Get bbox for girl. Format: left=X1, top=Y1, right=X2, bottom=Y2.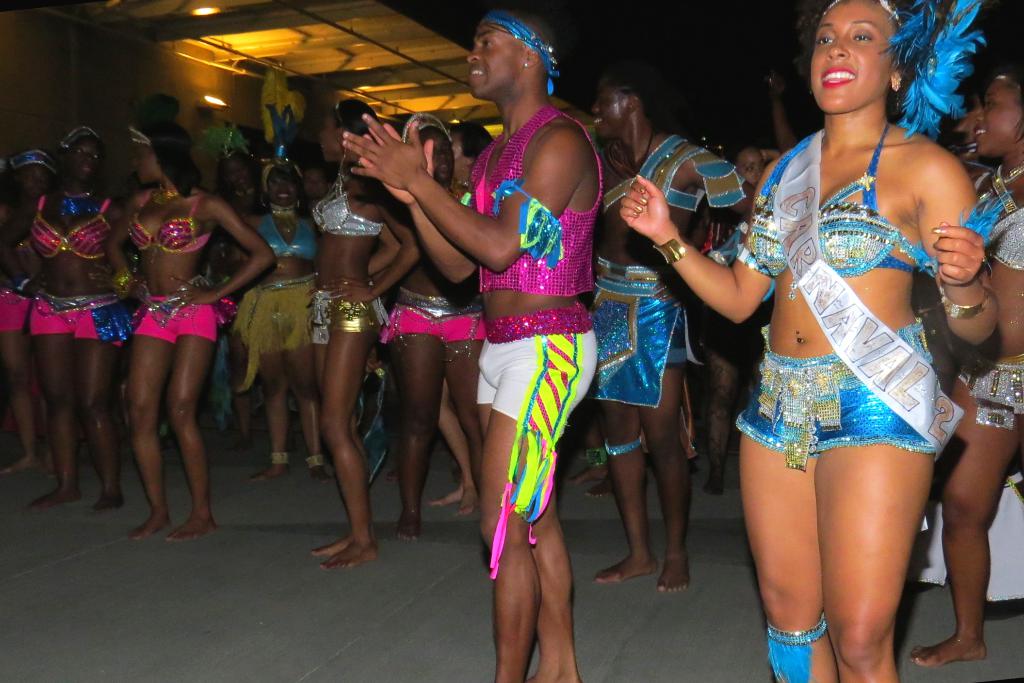
left=689, top=135, right=788, bottom=498.
